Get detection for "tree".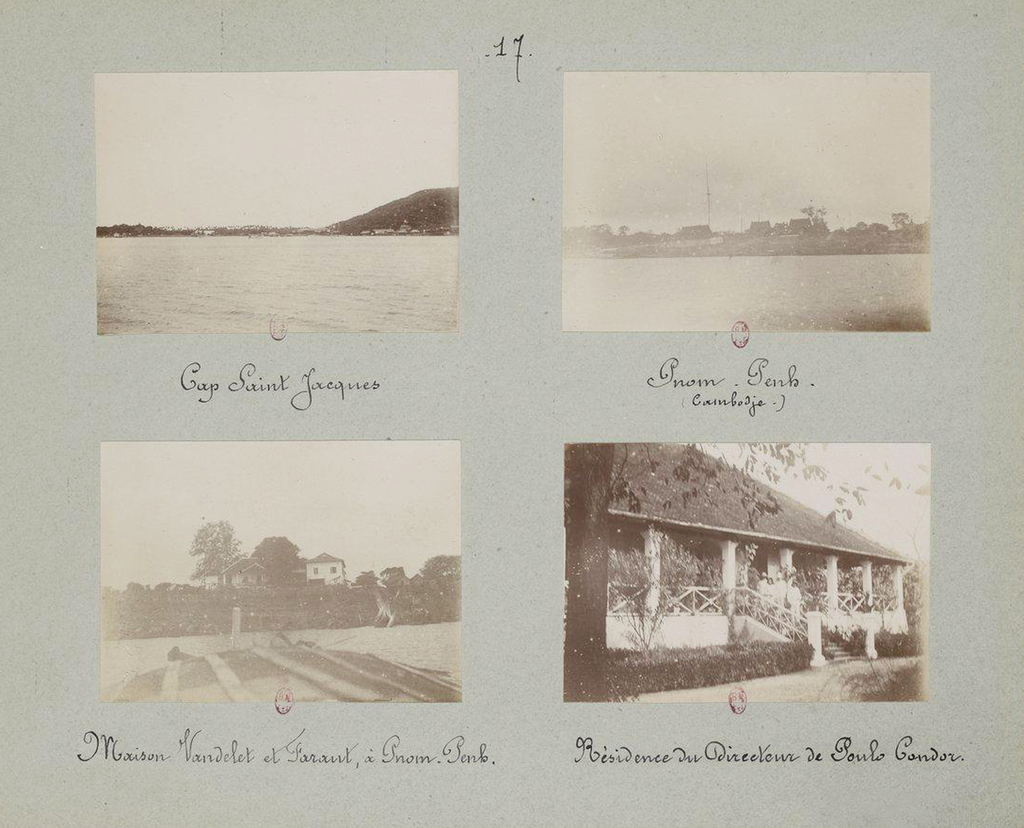
Detection: crop(163, 498, 248, 626).
